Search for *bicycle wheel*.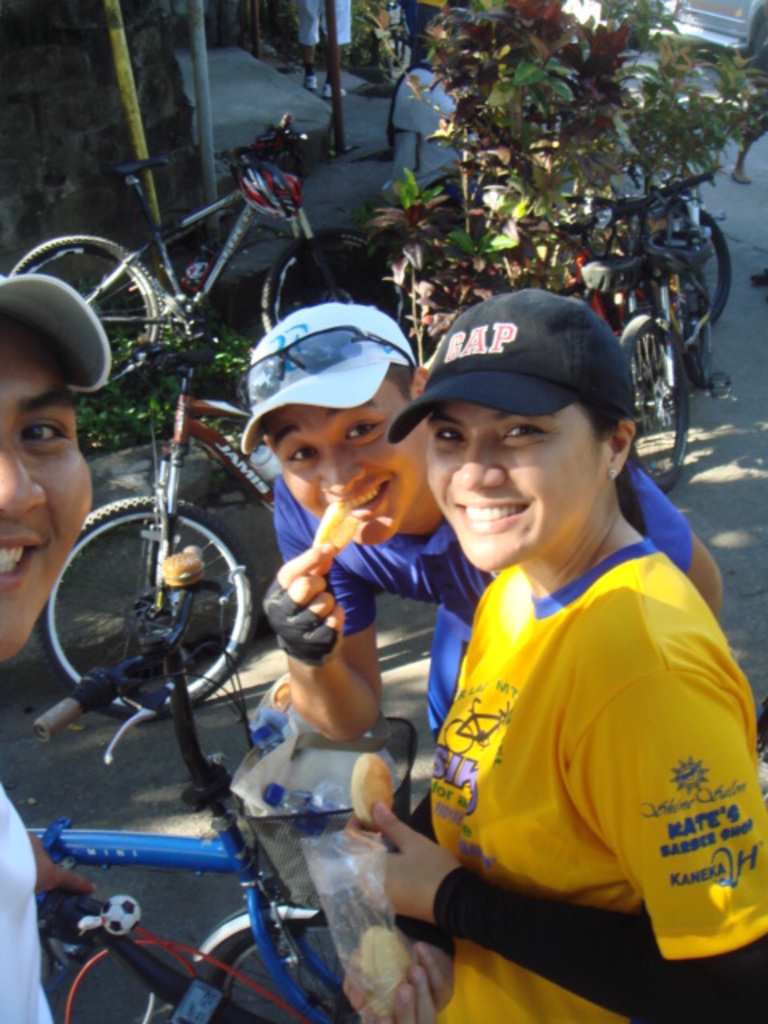
Found at rect(616, 314, 691, 490).
